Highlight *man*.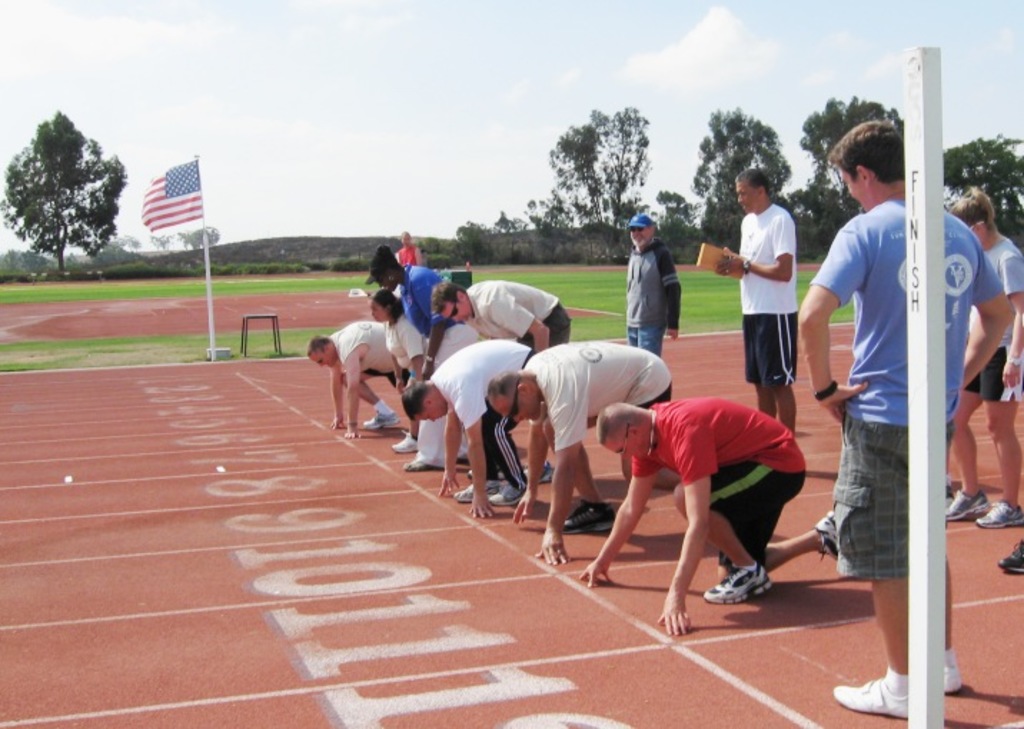
Highlighted region: (left=395, top=336, right=545, bottom=513).
